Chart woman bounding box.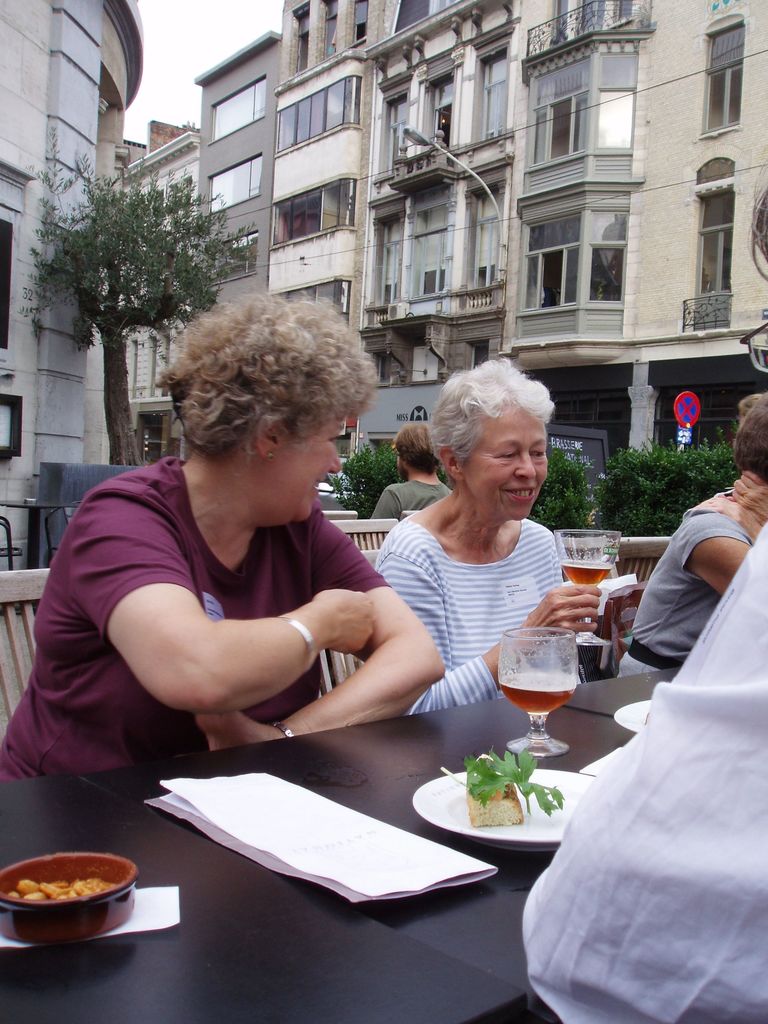
Charted: pyautogui.locateOnScreen(614, 389, 767, 682).
